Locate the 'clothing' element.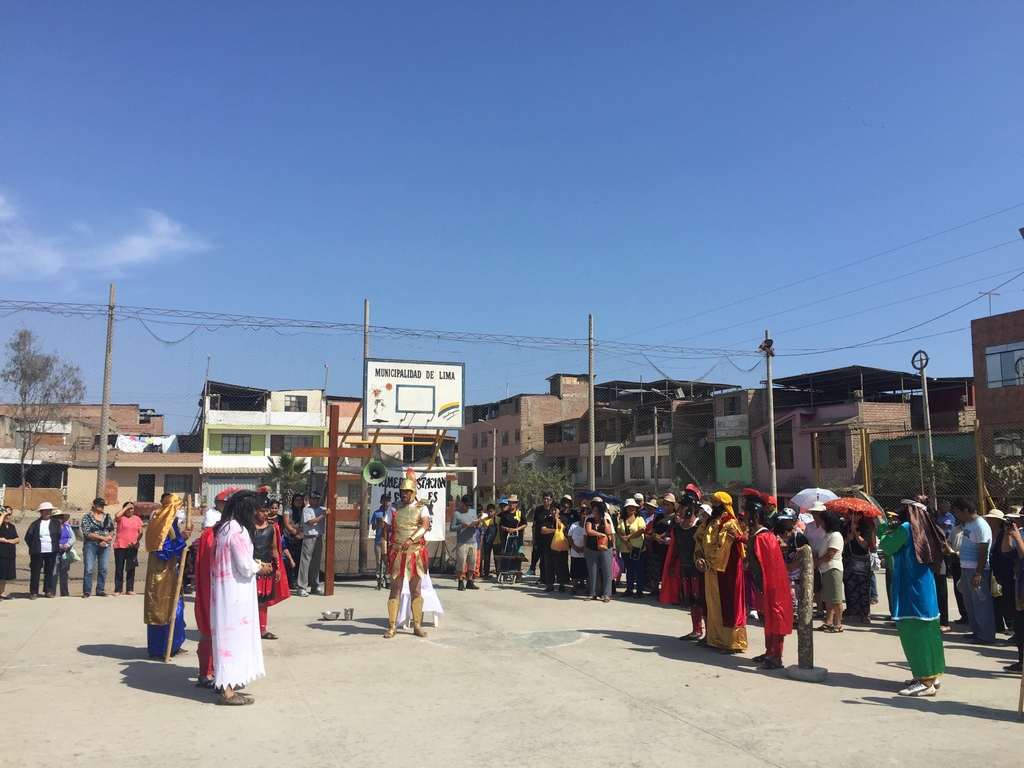
Element bbox: x1=24, y1=516, x2=60, y2=591.
